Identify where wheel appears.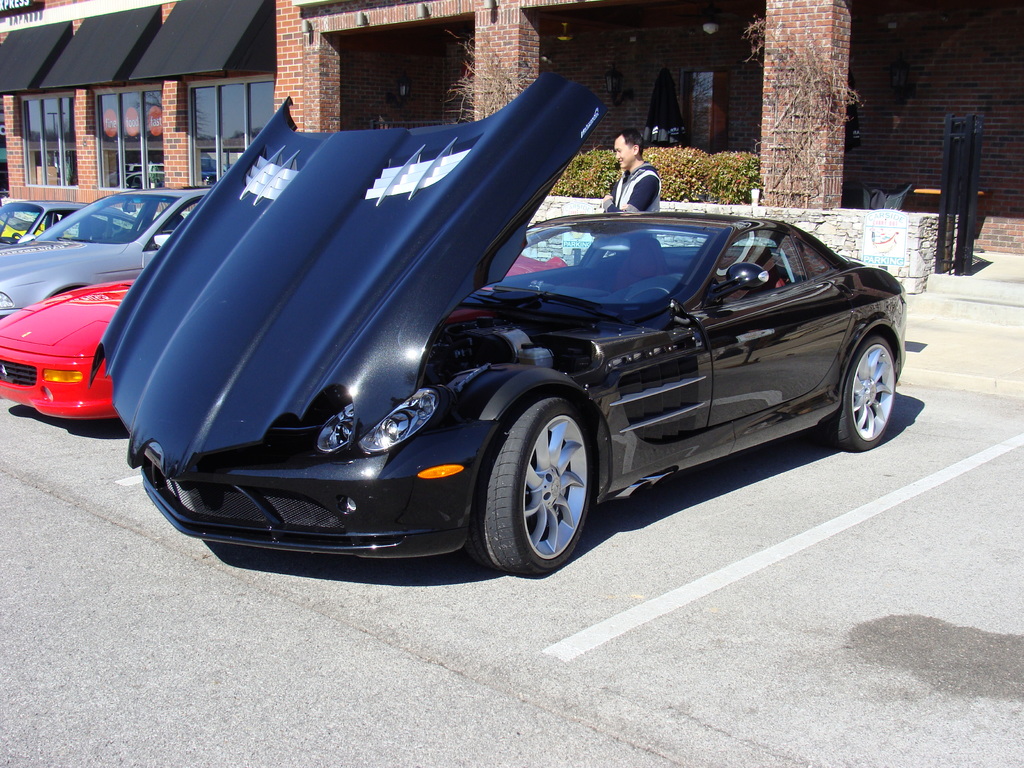
Appears at Rect(816, 337, 898, 452).
